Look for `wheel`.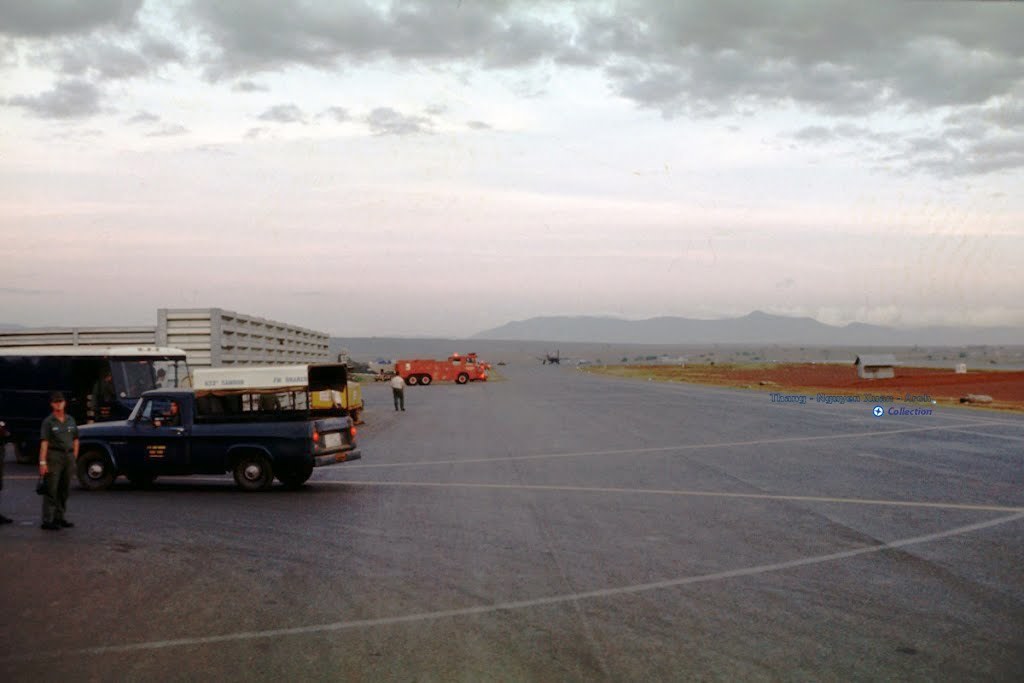
Found: box=[408, 377, 414, 384].
